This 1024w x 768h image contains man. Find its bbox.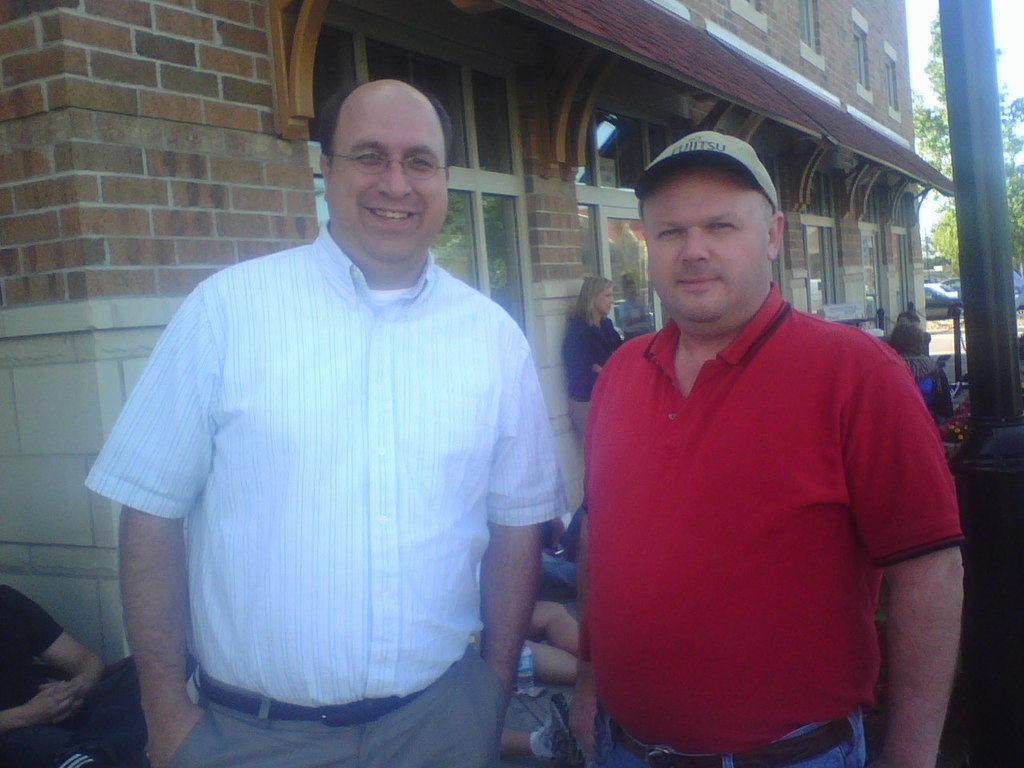
pyautogui.locateOnScreen(82, 75, 562, 767).
